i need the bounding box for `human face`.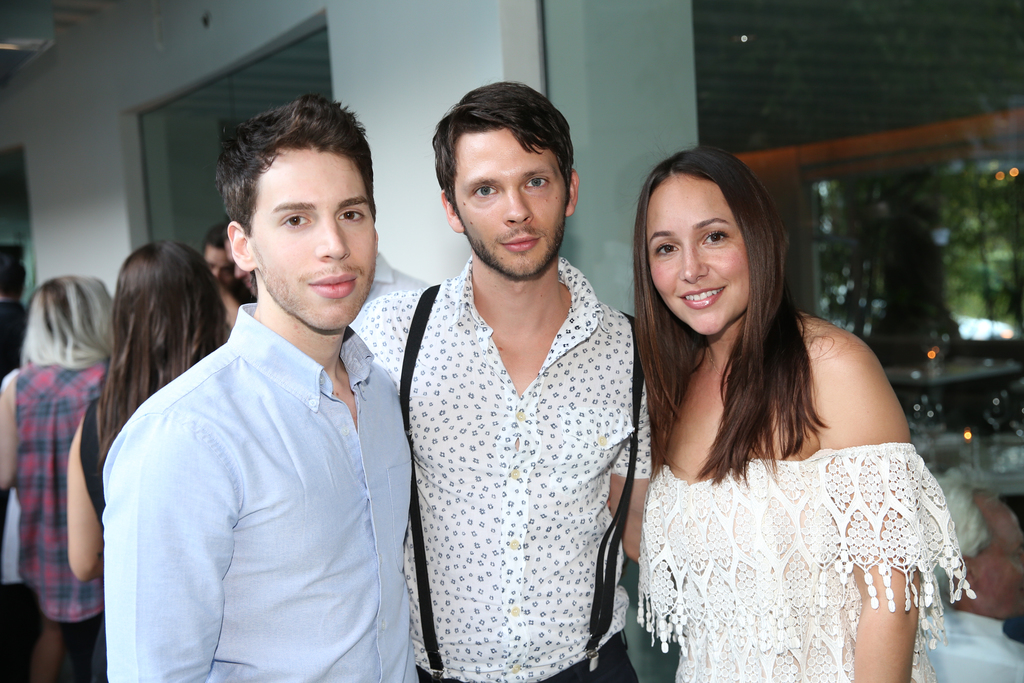
Here it is: detection(252, 145, 374, 330).
